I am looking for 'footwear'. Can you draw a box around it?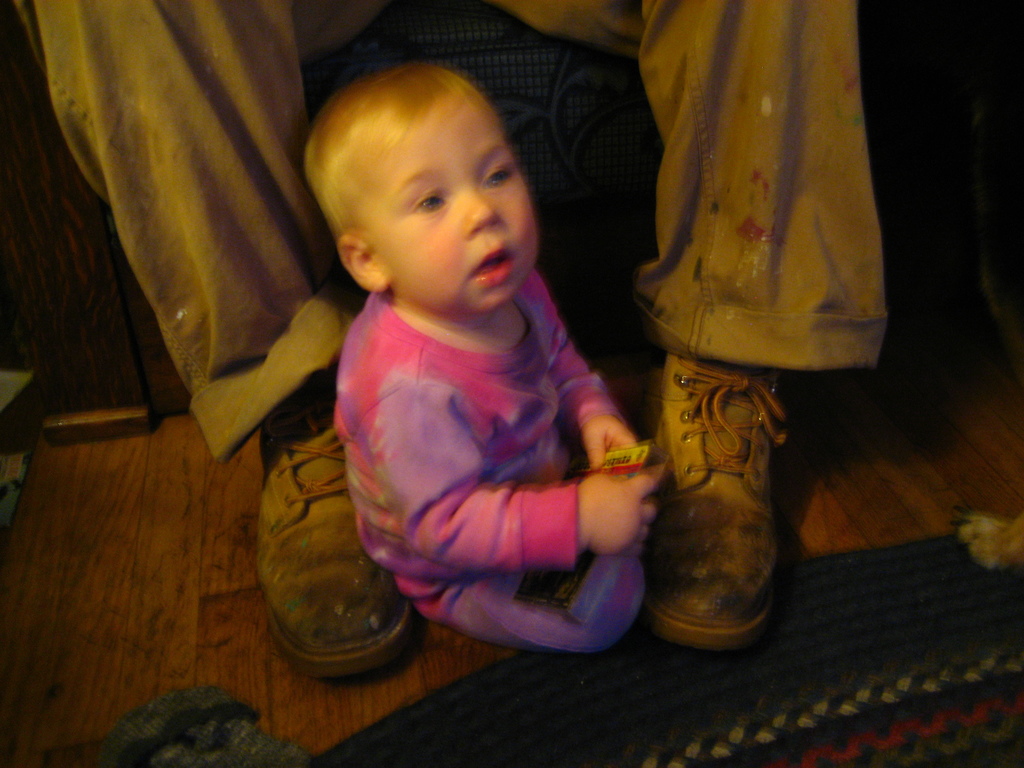
Sure, the bounding box is pyautogui.locateOnScreen(643, 332, 806, 657).
